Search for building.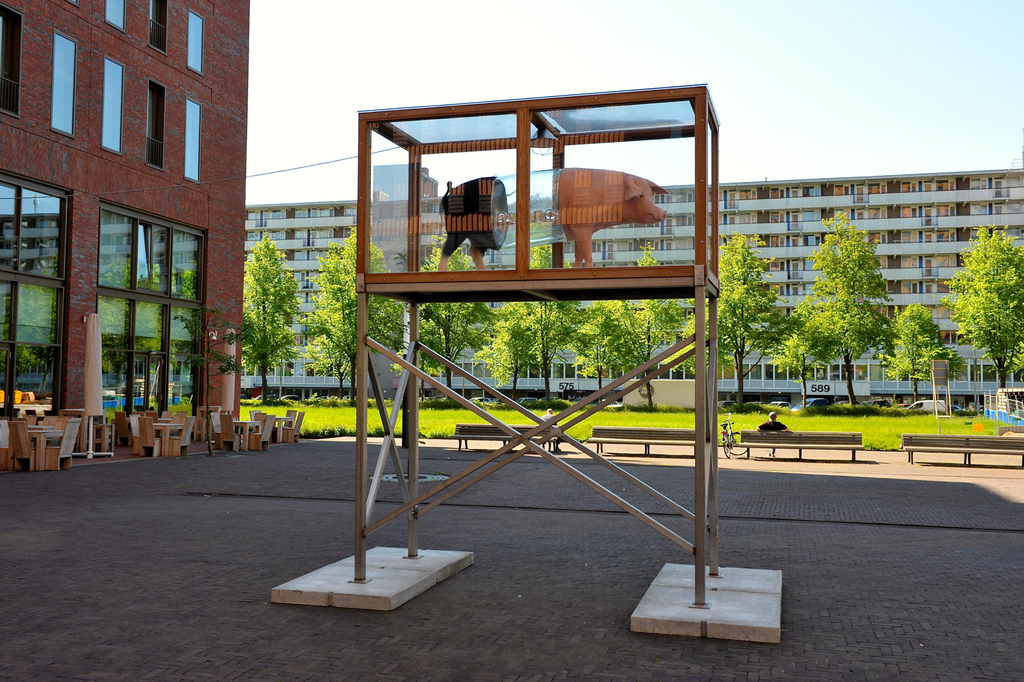
Found at l=242, t=128, r=1023, b=413.
